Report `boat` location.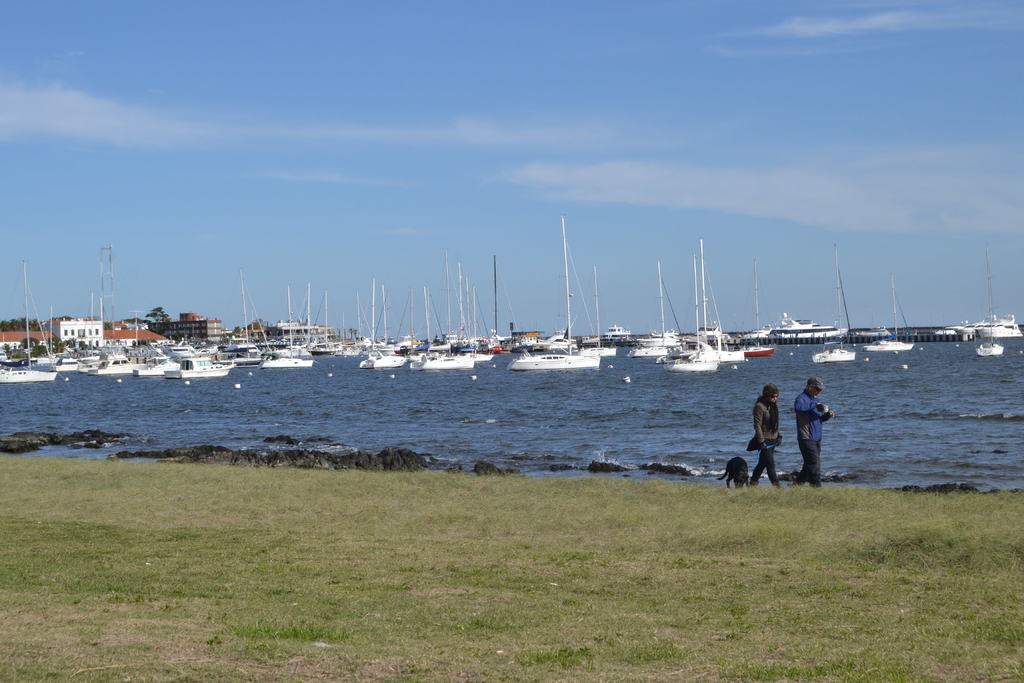
Report: 973, 342, 1005, 359.
